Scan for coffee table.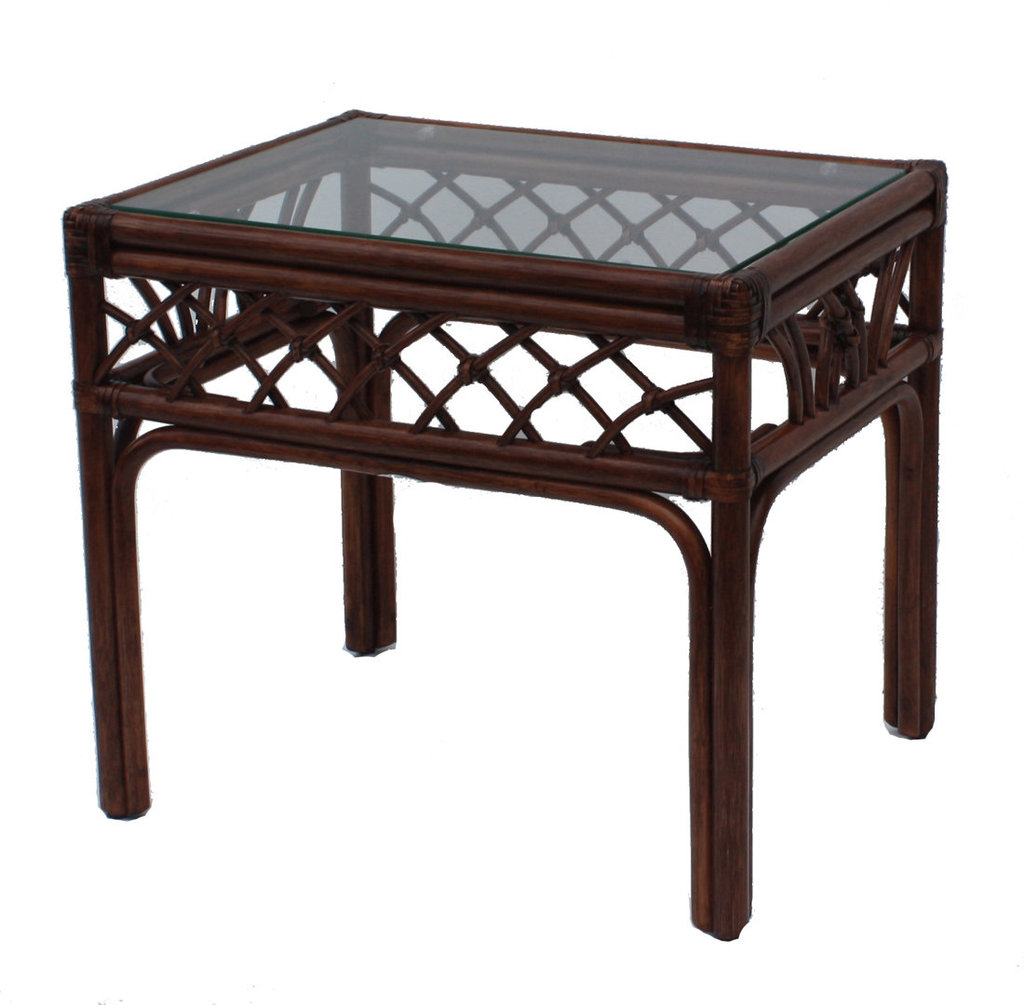
Scan result: {"x1": 61, "y1": 112, "x2": 947, "y2": 939}.
